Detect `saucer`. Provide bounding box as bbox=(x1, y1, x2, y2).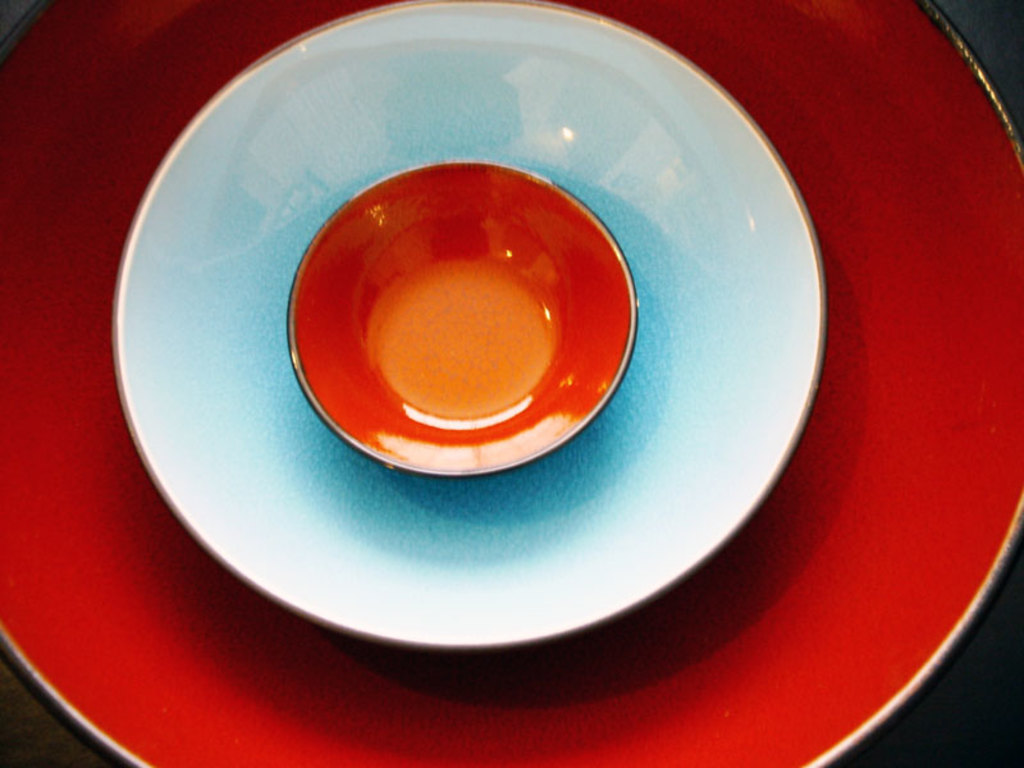
bbox=(289, 164, 641, 471).
